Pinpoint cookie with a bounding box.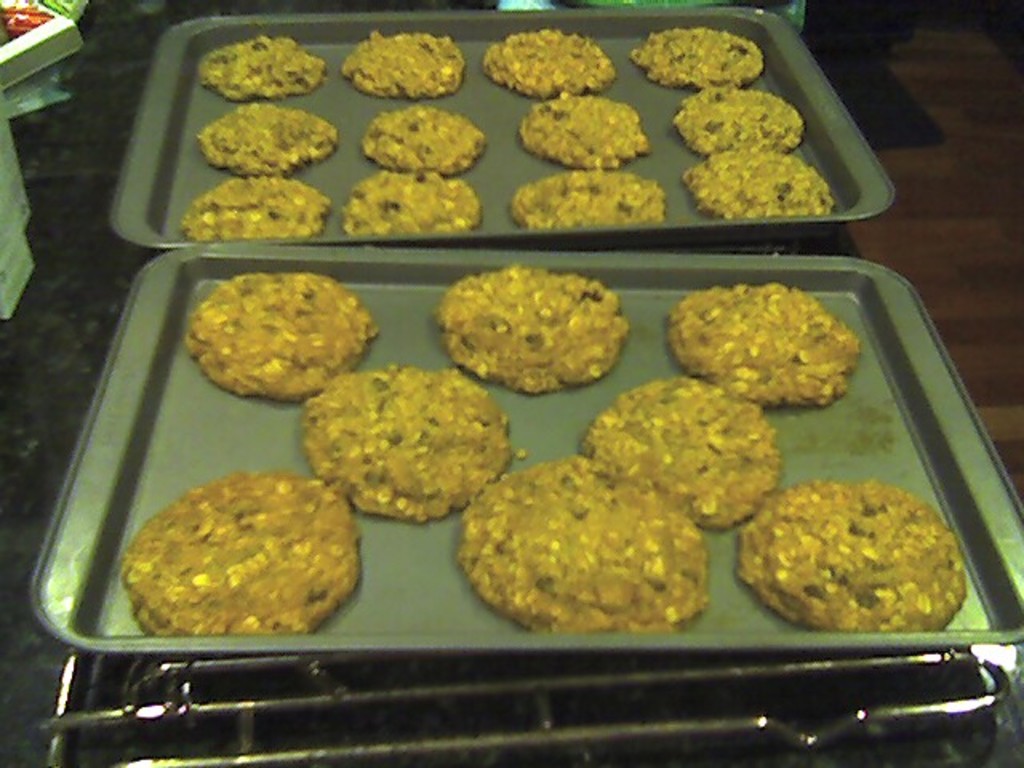
[666, 275, 861, 408].
